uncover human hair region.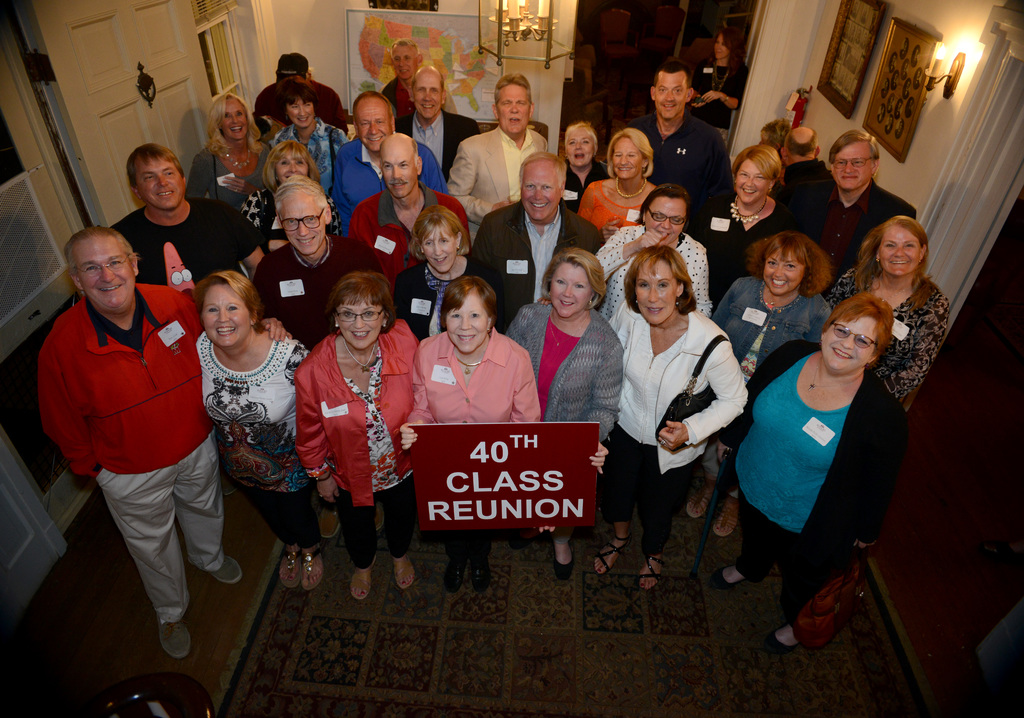
Uncovered: left=289, top=86, right=317, bottom=135.
